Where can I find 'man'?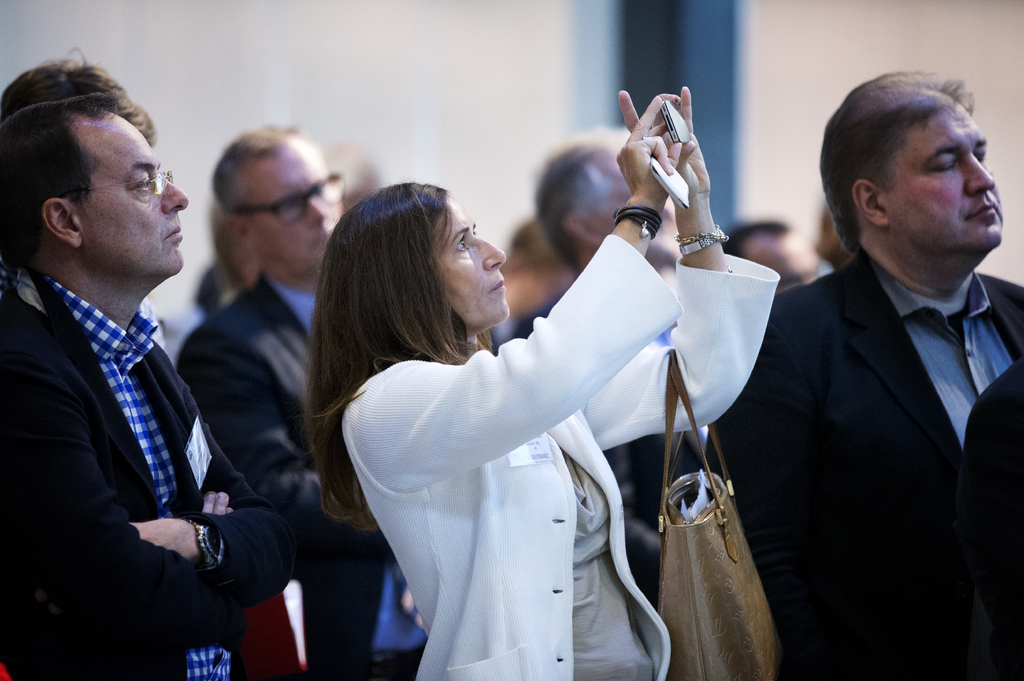
You can find it at locate(177, 122, 426, 680).
